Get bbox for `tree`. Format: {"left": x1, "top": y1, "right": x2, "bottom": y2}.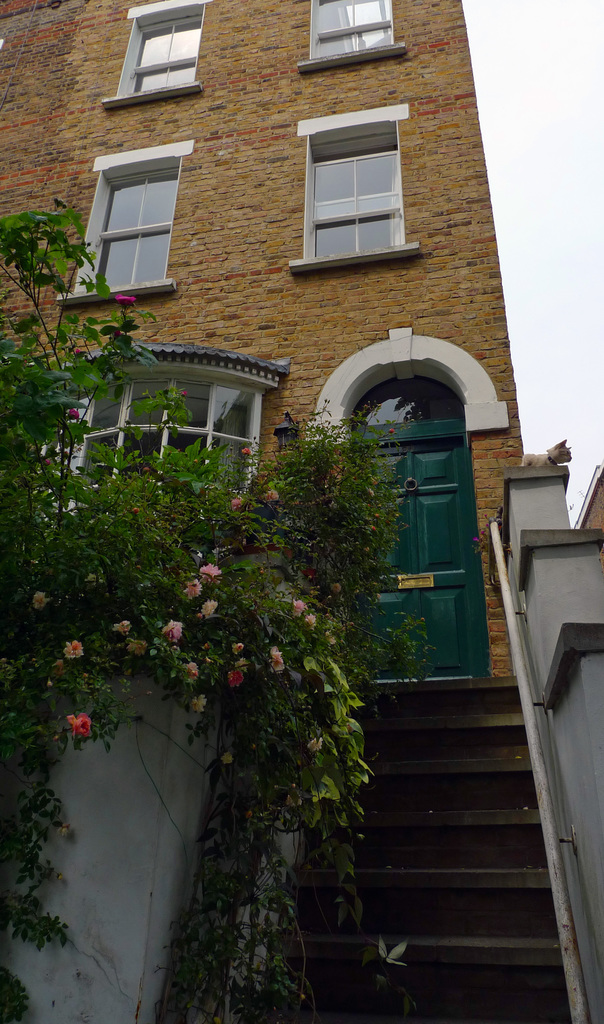
{"left": 0, "top": 186, "right": 418, "bottom": 1023}.
